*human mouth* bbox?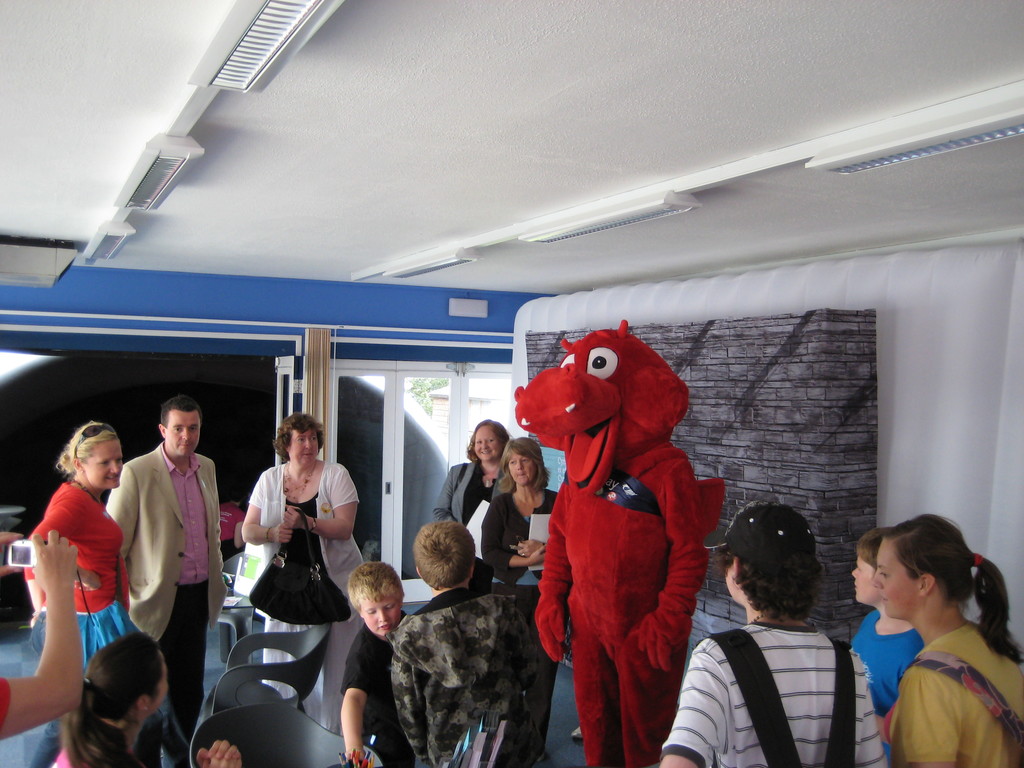
517/474/525/479
